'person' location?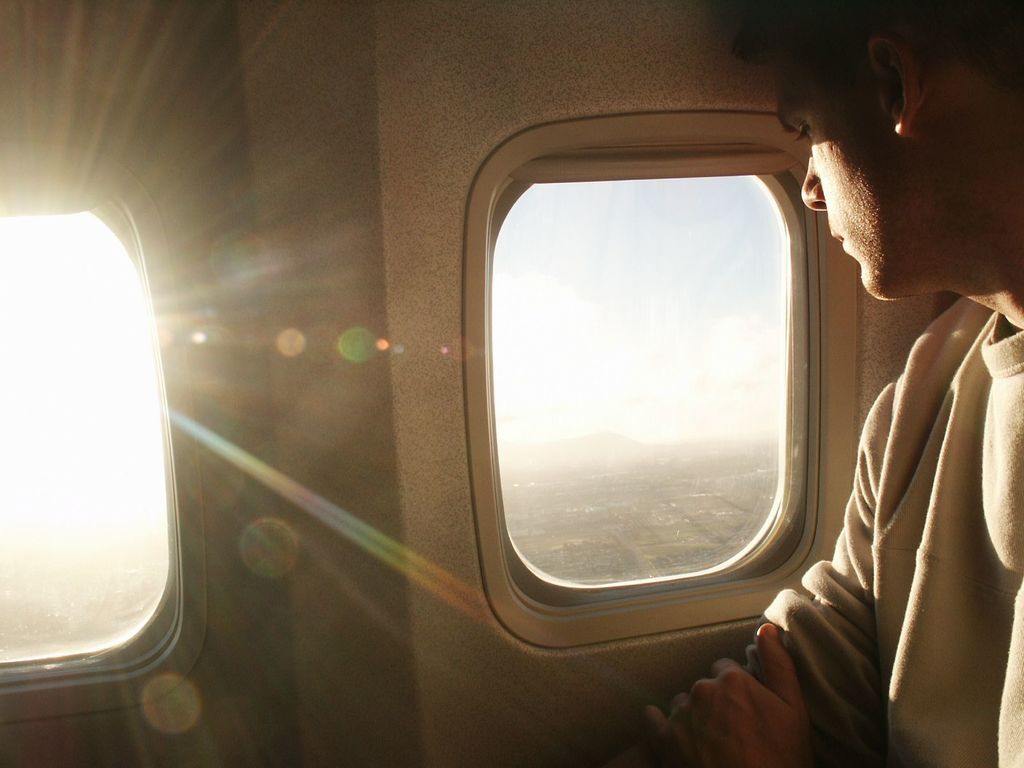
[766,47,1023,767]
